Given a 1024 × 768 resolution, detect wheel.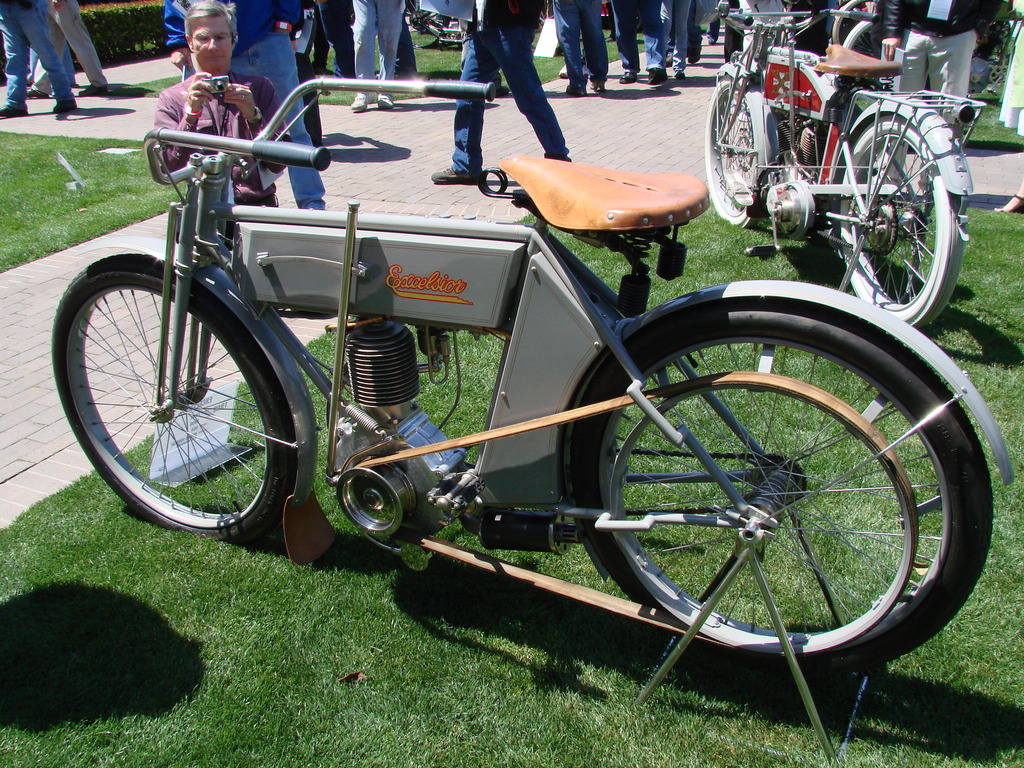
l=705, t=77, r=762, b=228.
